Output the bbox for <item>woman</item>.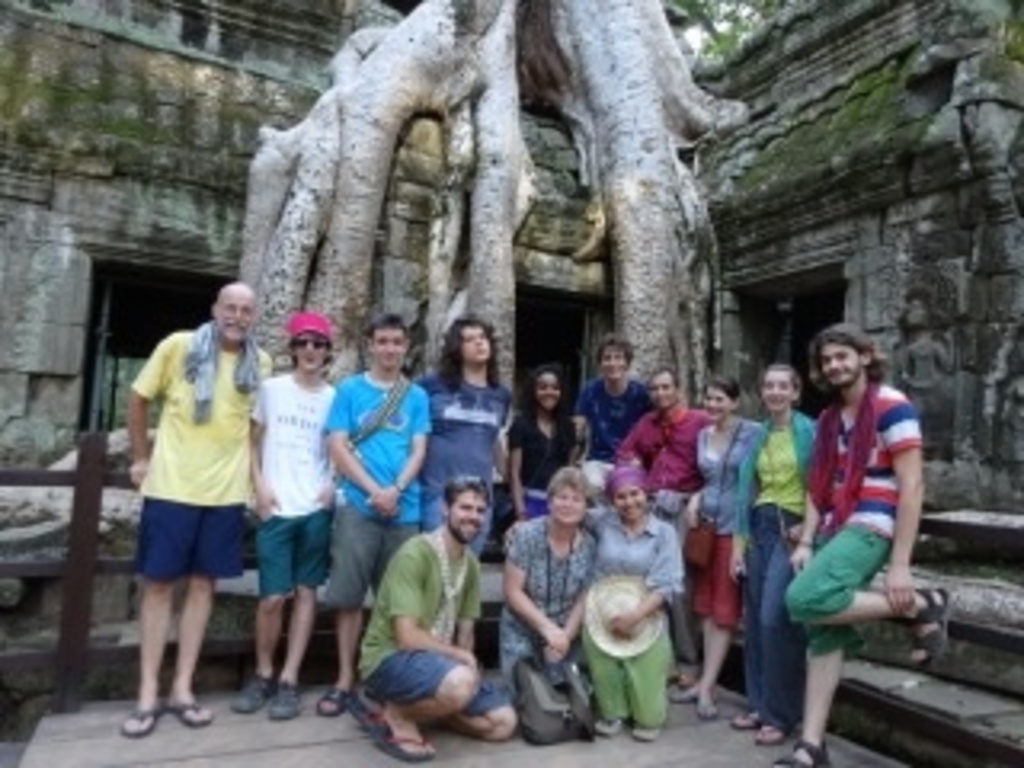
bbox(672, 371, 762, 723).
